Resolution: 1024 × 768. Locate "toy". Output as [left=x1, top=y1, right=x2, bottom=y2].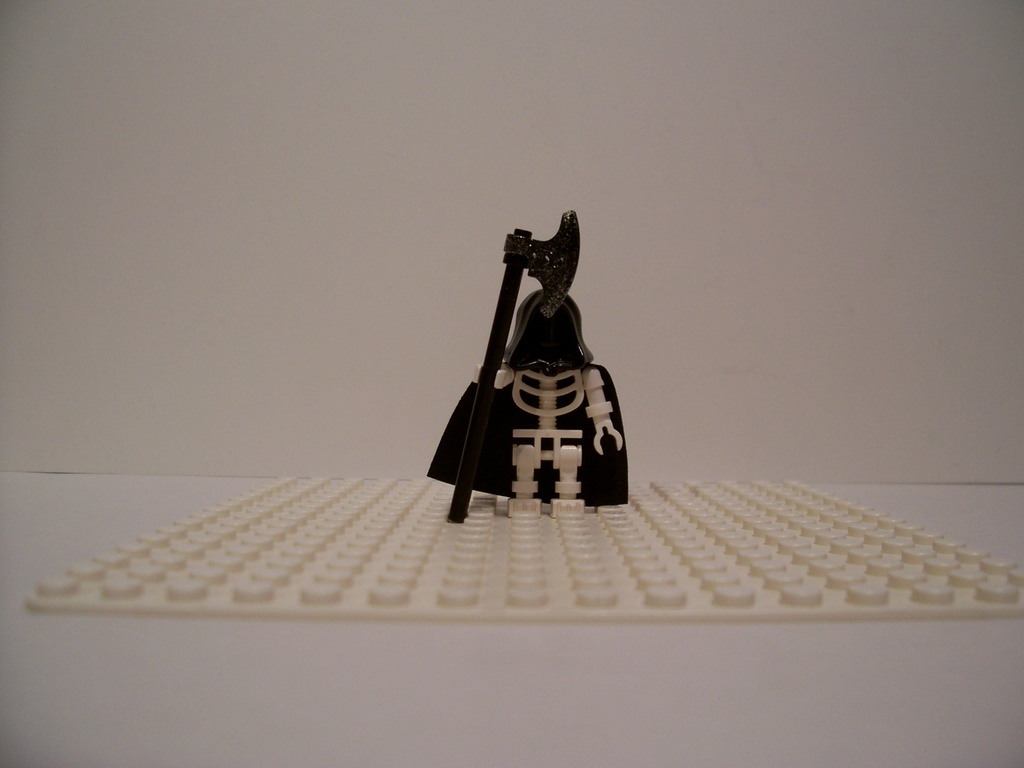
[left=26, top=466, right=1023, bottom=623].
